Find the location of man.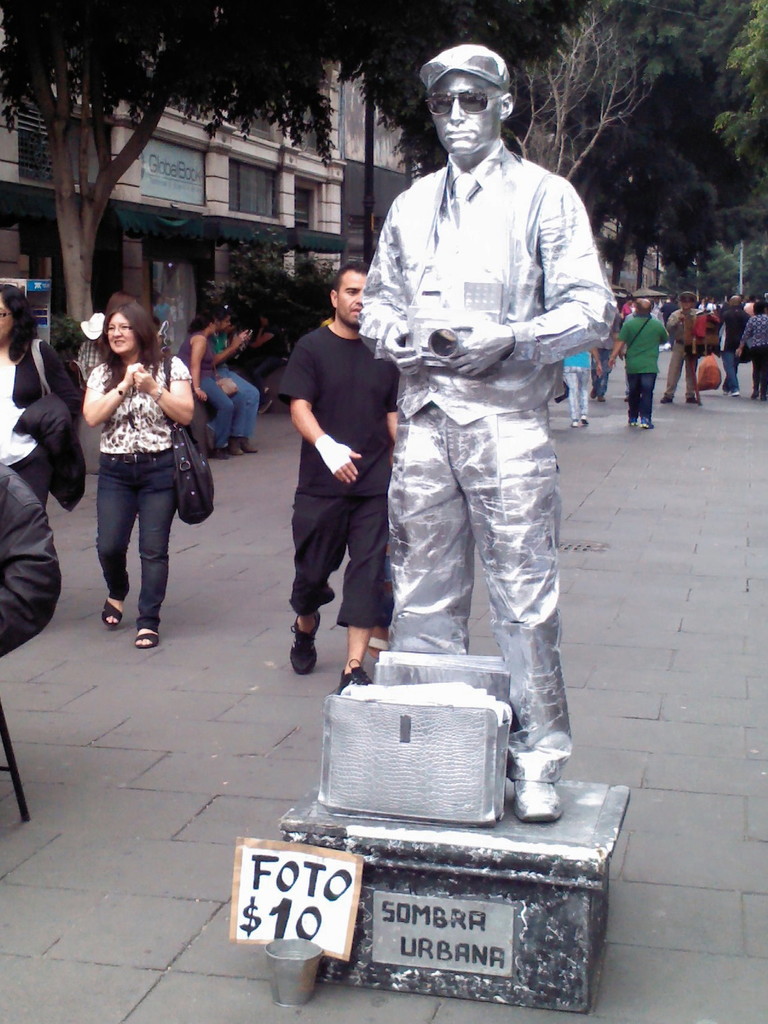
Location: BBox(605, 298, 671, 427).
